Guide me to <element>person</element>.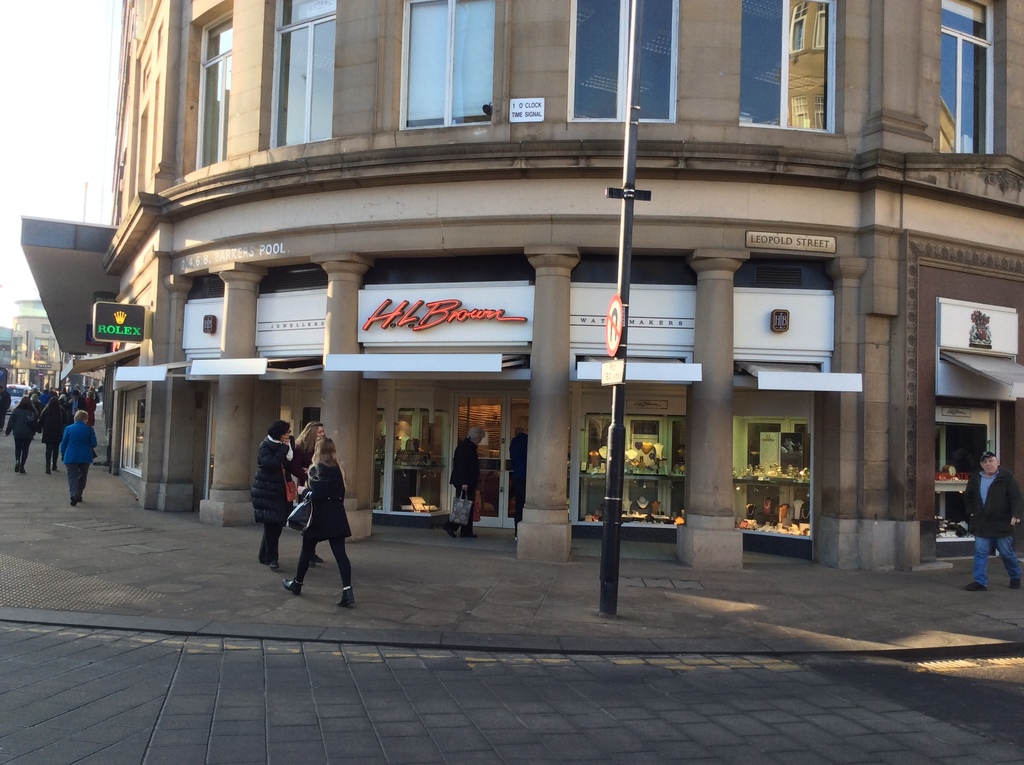
Guidance: 58:408:97:497.
